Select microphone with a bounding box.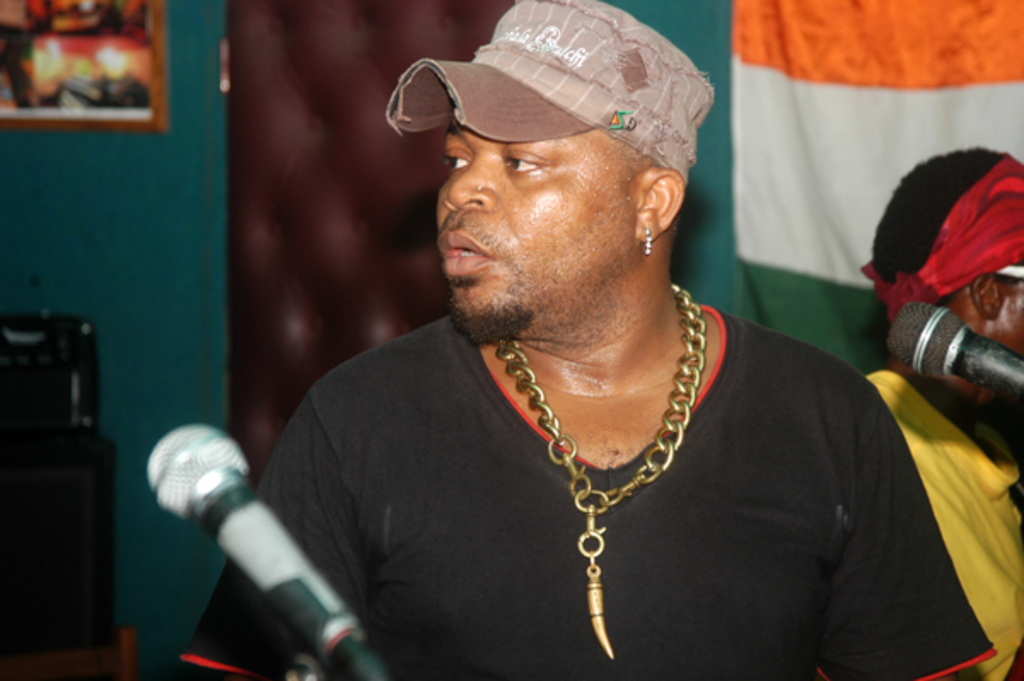
bbox=[887, 297, 1022, 416].
